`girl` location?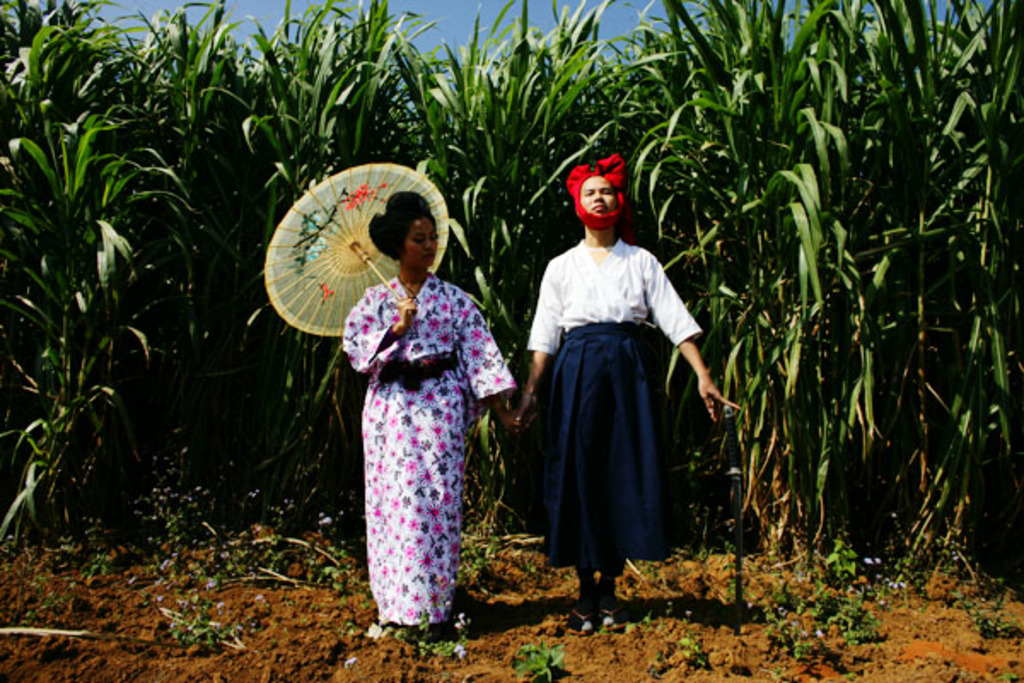
340, 191, 514, 632
